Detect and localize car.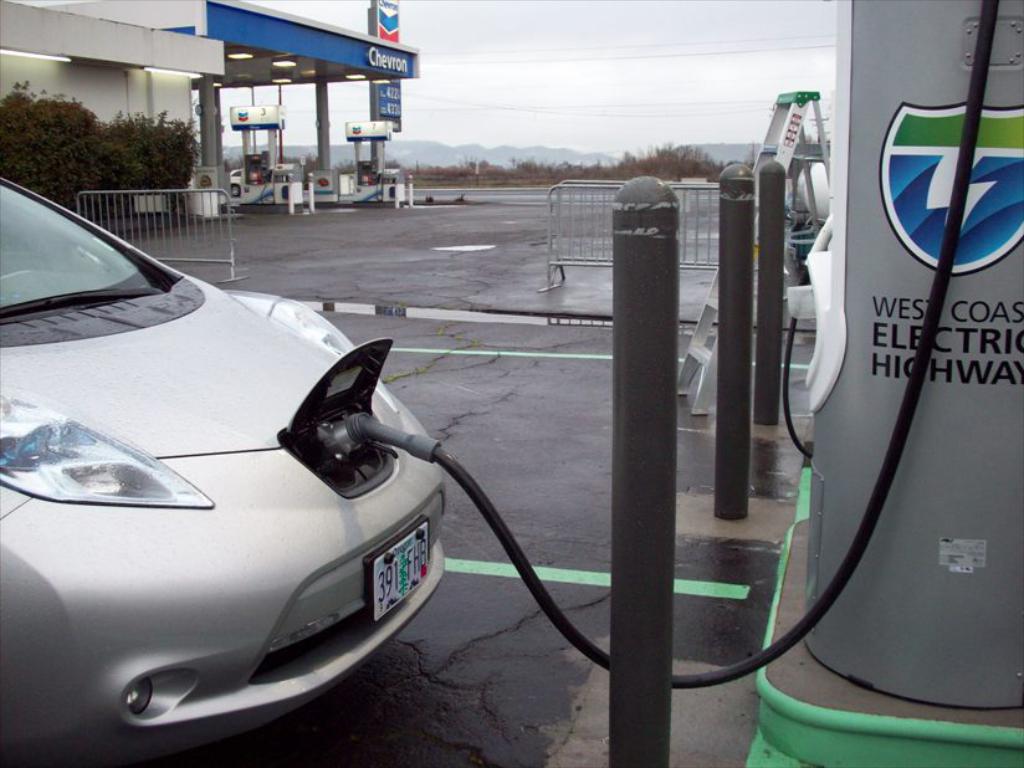
Localized at <region>0, 173, 445, 767</region>.
